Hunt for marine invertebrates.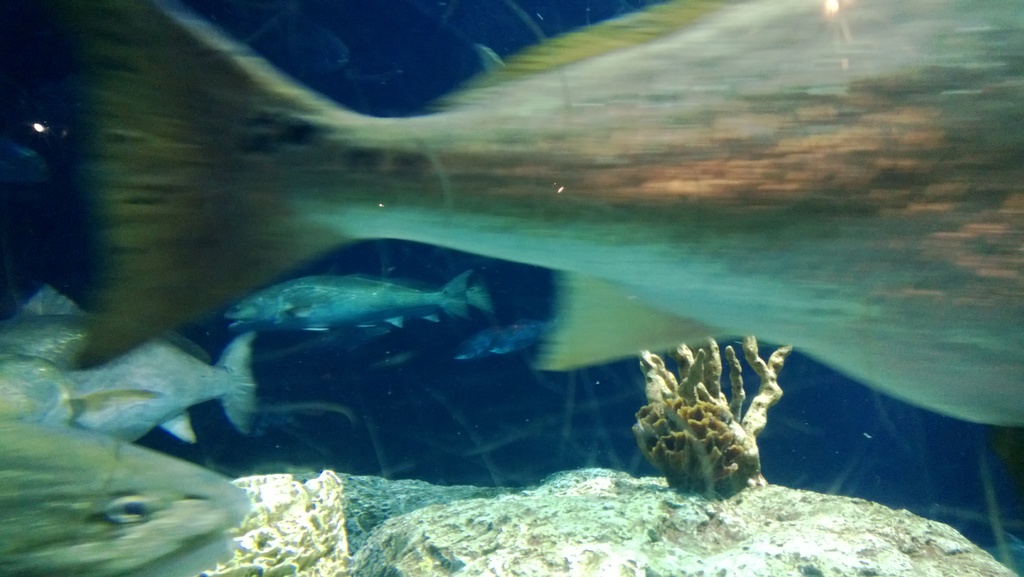
Hunted down at 628:349:795:510.
